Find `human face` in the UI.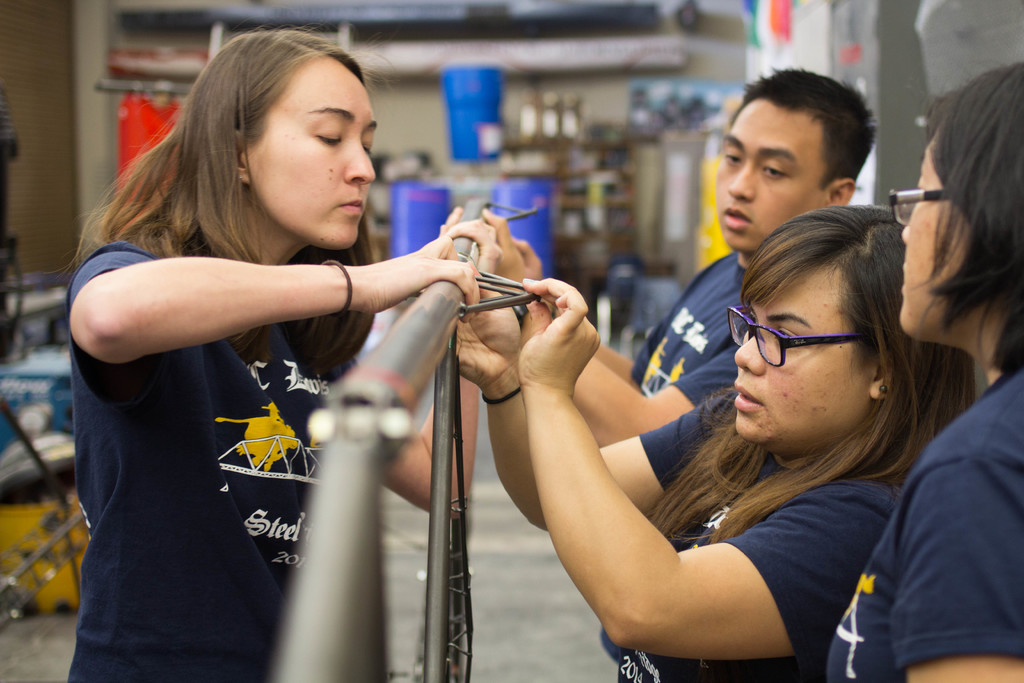
UI element at [left=732, top=267, right=866, bottom=446].
